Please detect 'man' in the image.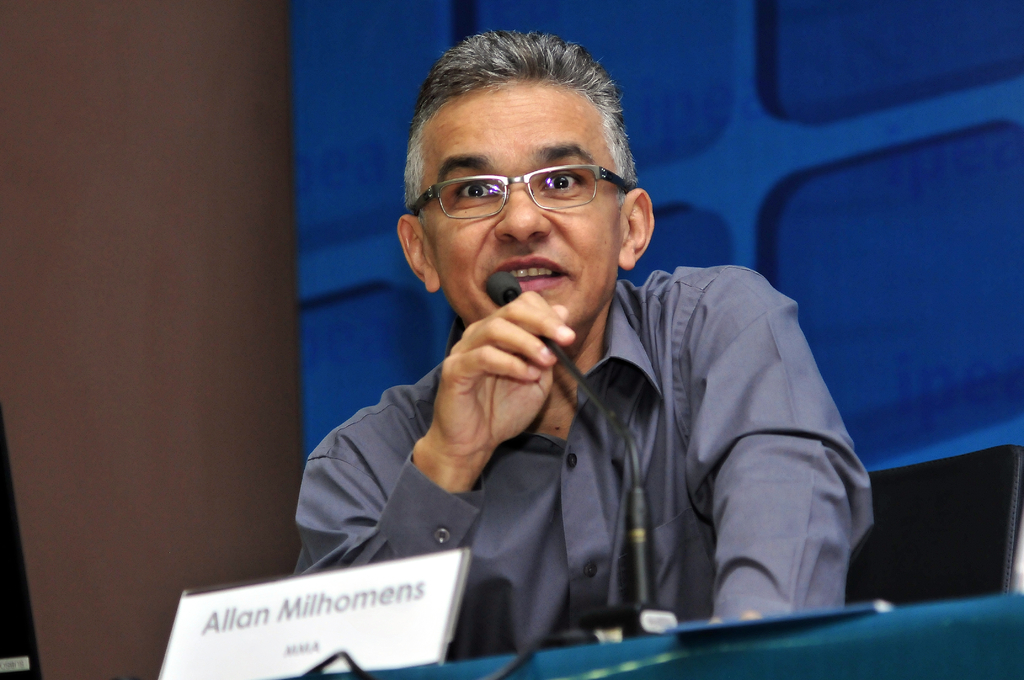
x1=303, y1=62, x2=872, y2=653.
